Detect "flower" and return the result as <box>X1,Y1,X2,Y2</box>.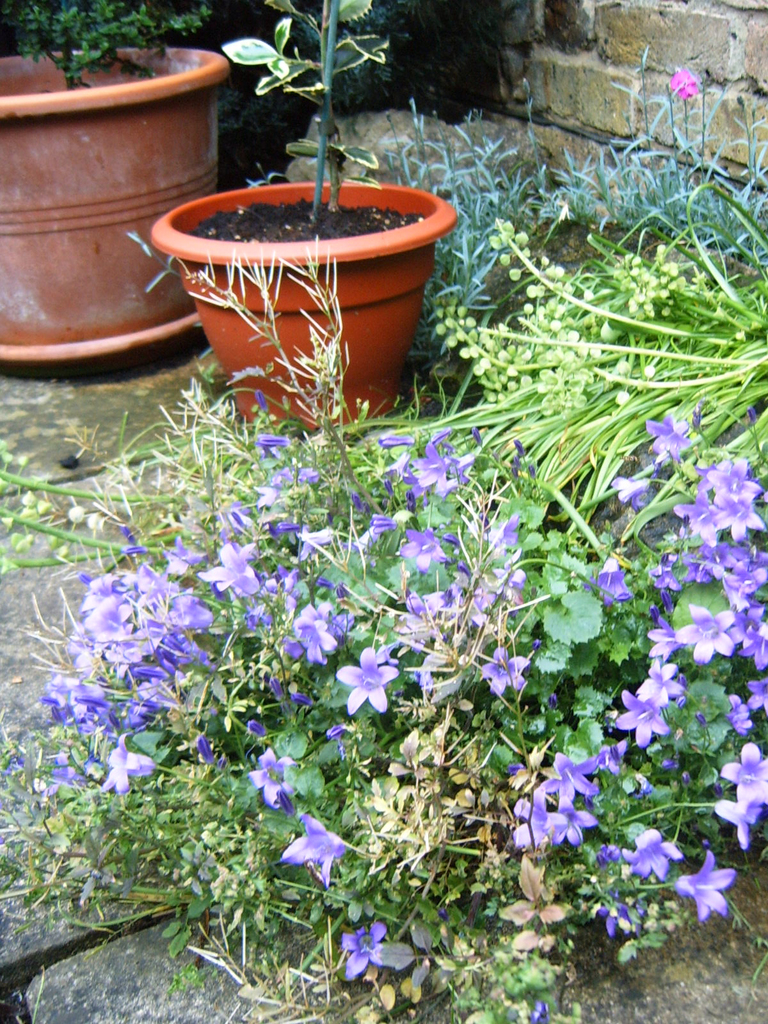
<box>676,854,728,926</box>.
